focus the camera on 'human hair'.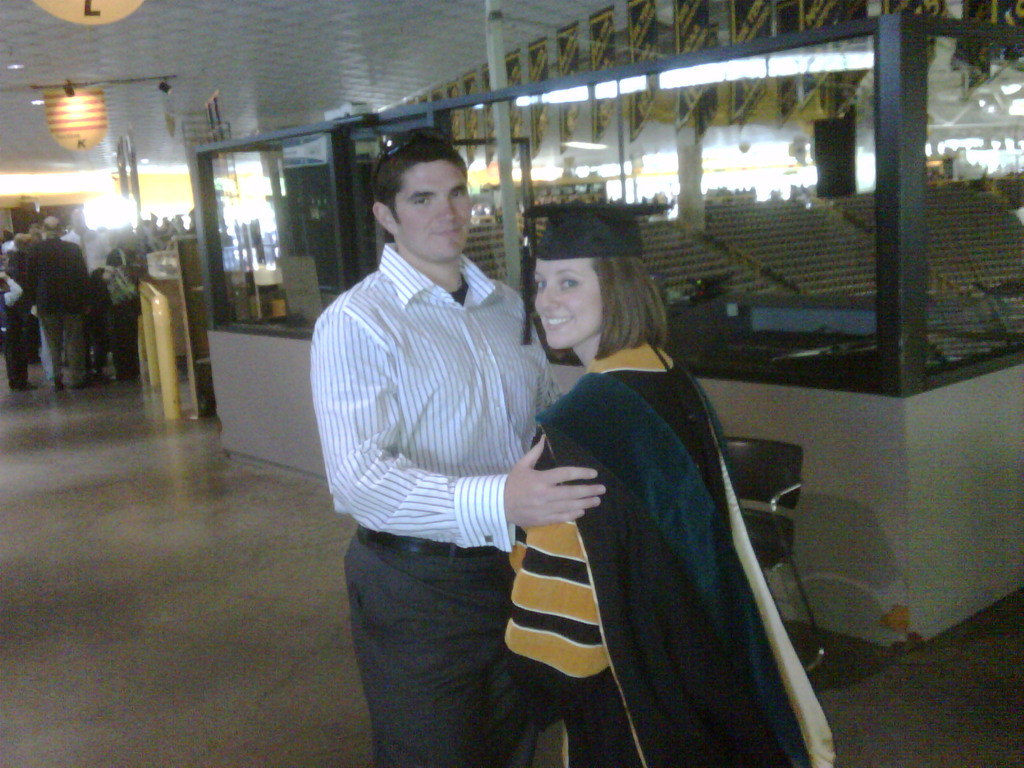
Focus region: BBox(364, 134, 467, 239).
